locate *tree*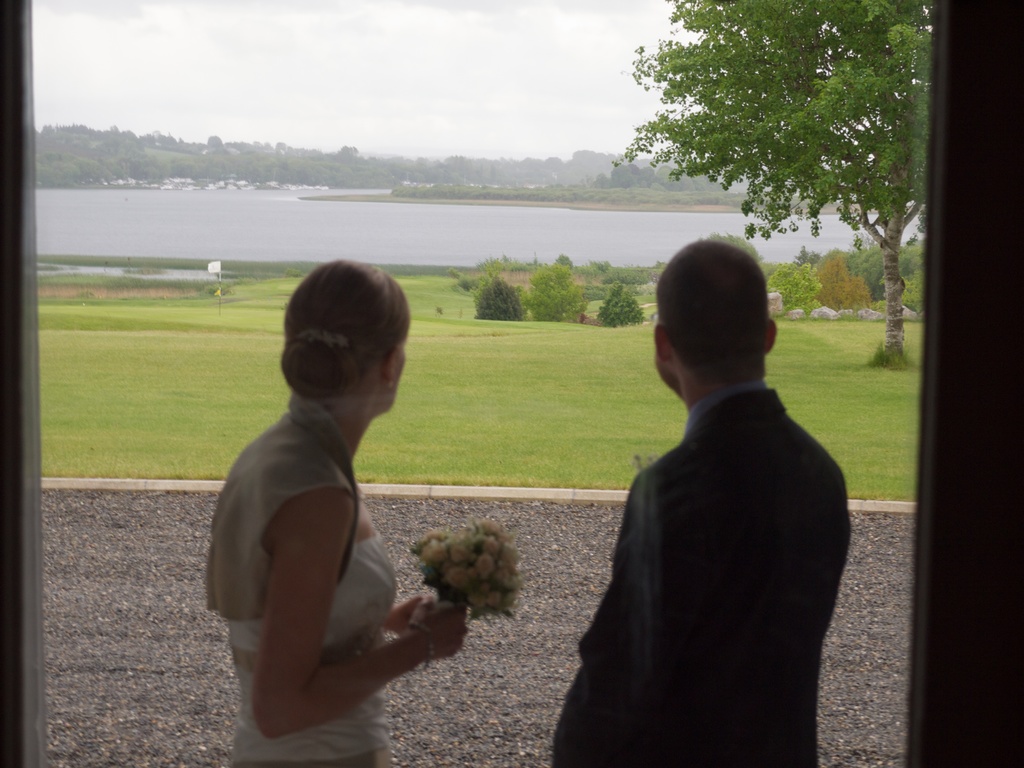
627 12 972 386
